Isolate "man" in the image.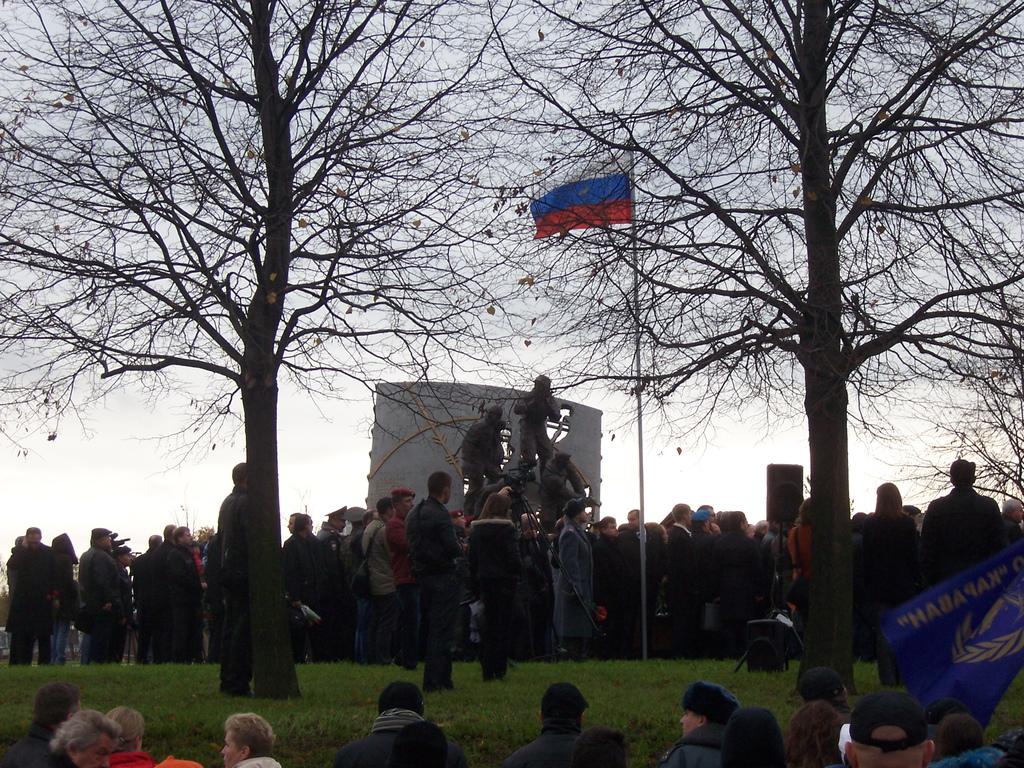
Isolated region: select_region(408, 471, 464, 693).
